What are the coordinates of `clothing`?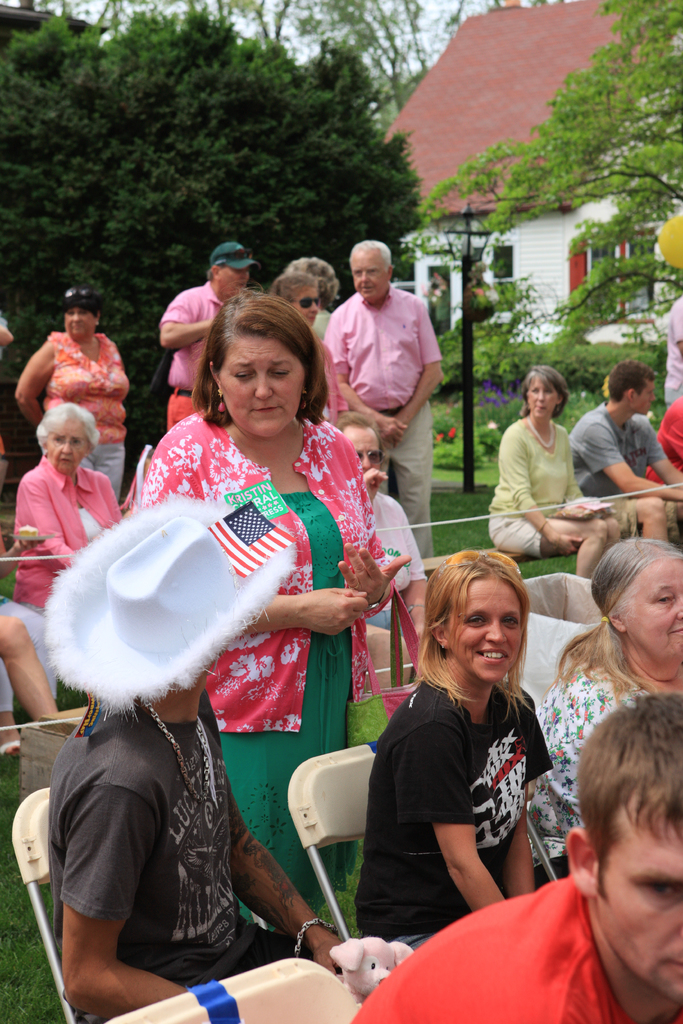
box=[163, 282, 224, 428].
